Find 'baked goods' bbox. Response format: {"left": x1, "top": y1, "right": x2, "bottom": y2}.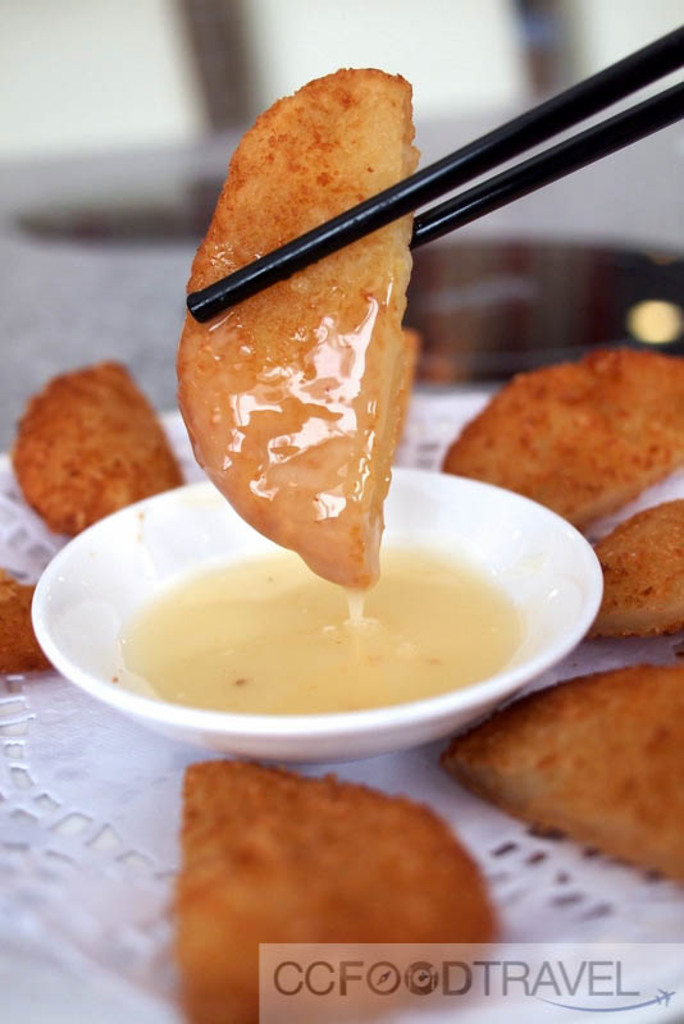
{"left": 164, "top": 759, "right": 501, "bottom": 1023}.
